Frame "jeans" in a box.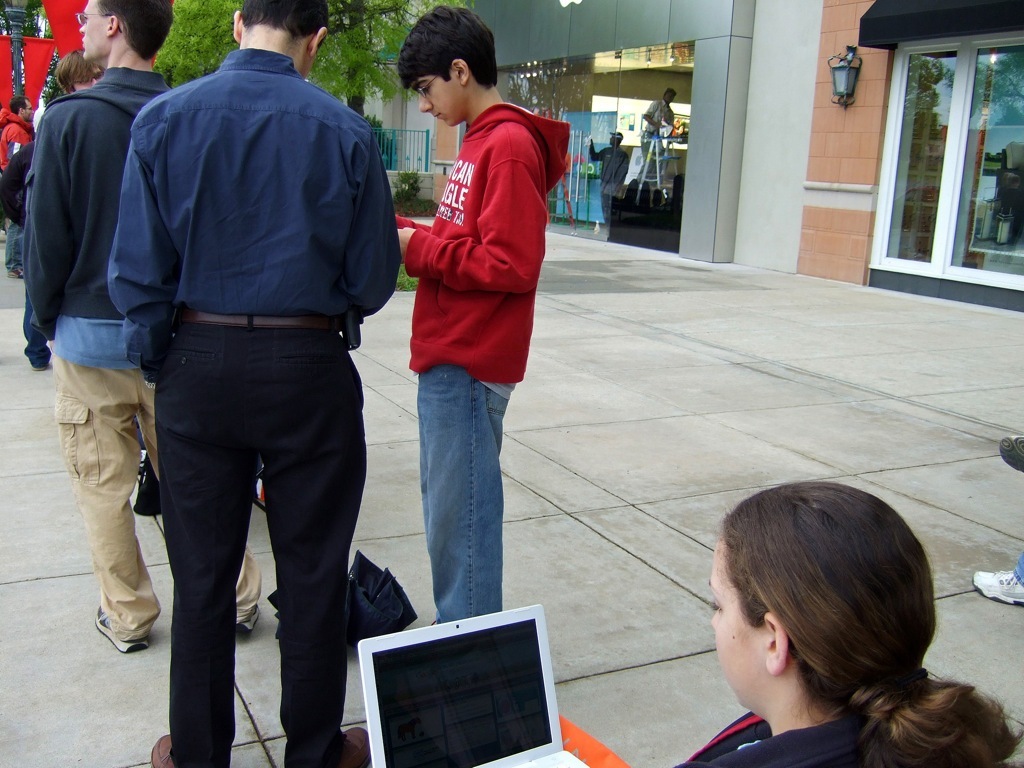
box=[418, 369, 507, 623].
